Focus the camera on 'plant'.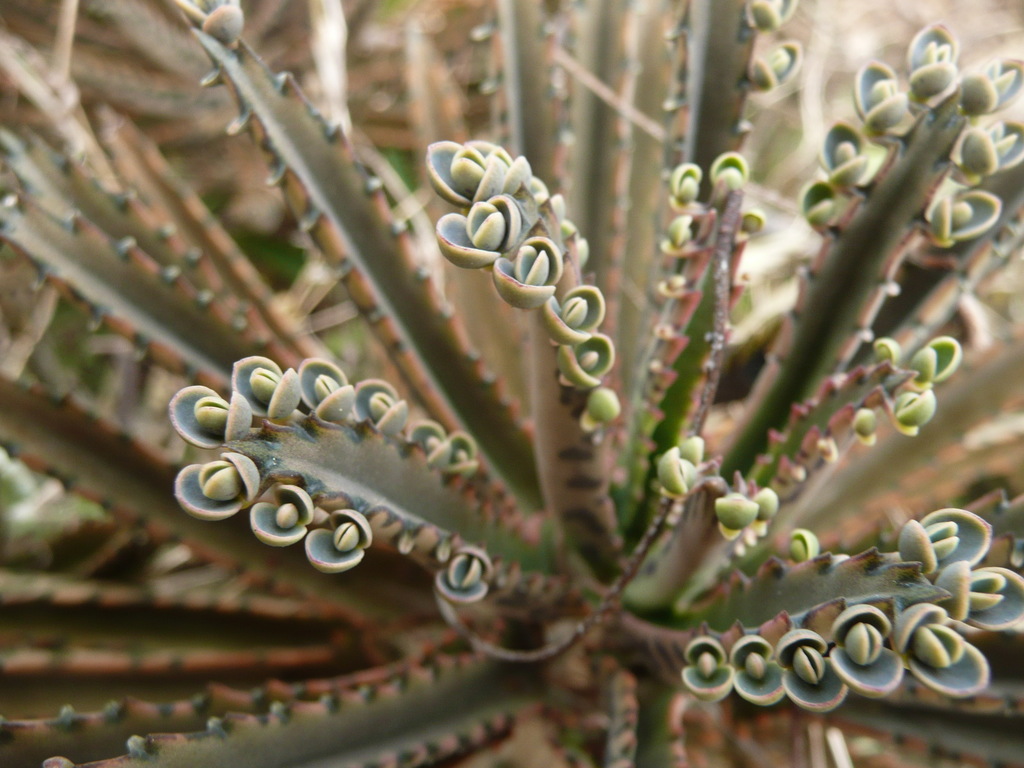
Focus region: x1=0 y1=45 x2=1023 y2=742.
